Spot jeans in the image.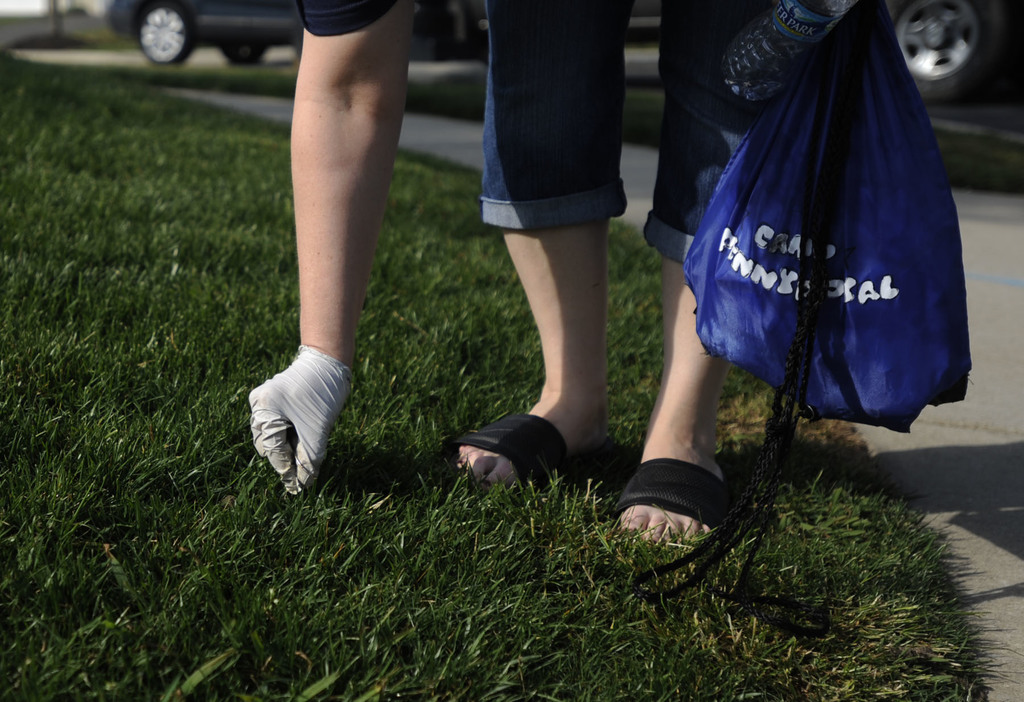
jeans found at l=295, t=0, r=628, b=232.
